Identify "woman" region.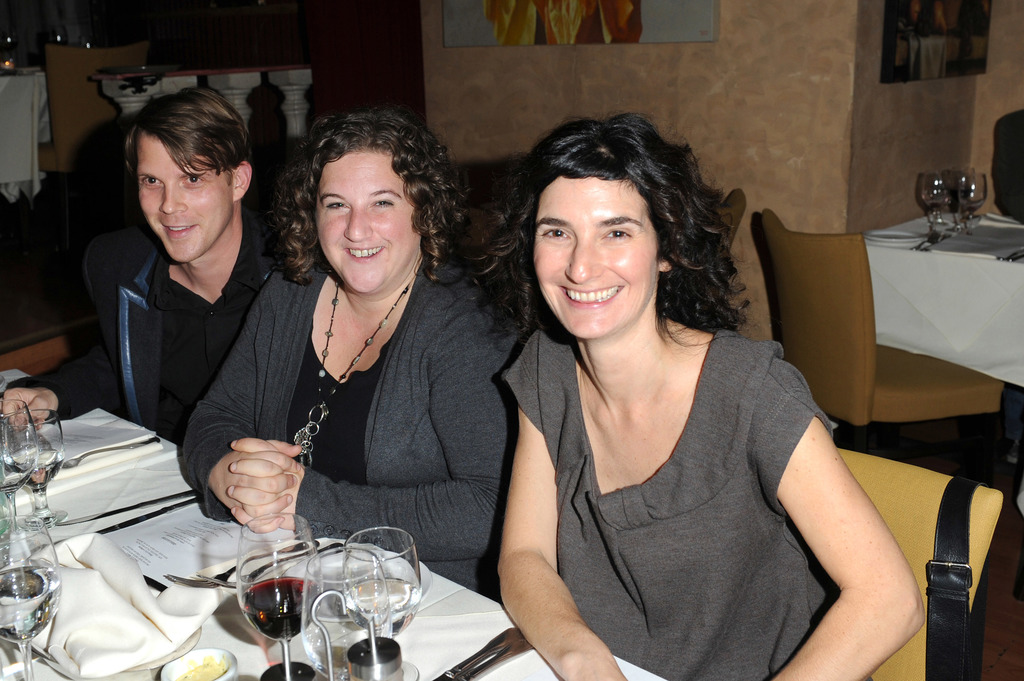
Region: [left=470, top=109, right=927, bottom=680].
